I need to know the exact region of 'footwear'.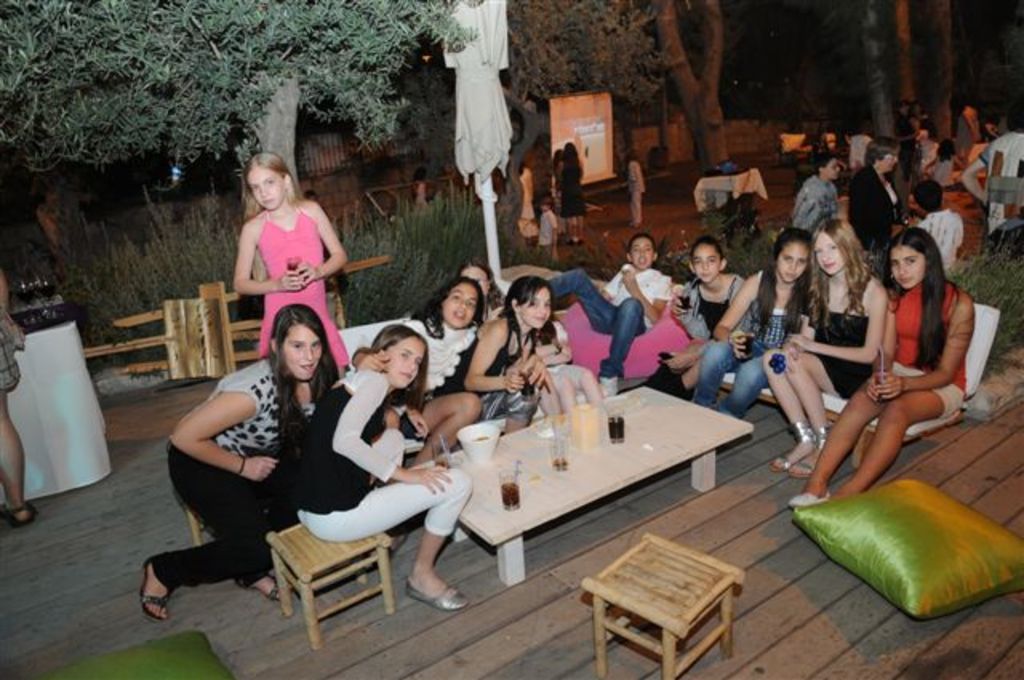
Region: [773,419,821,475].
